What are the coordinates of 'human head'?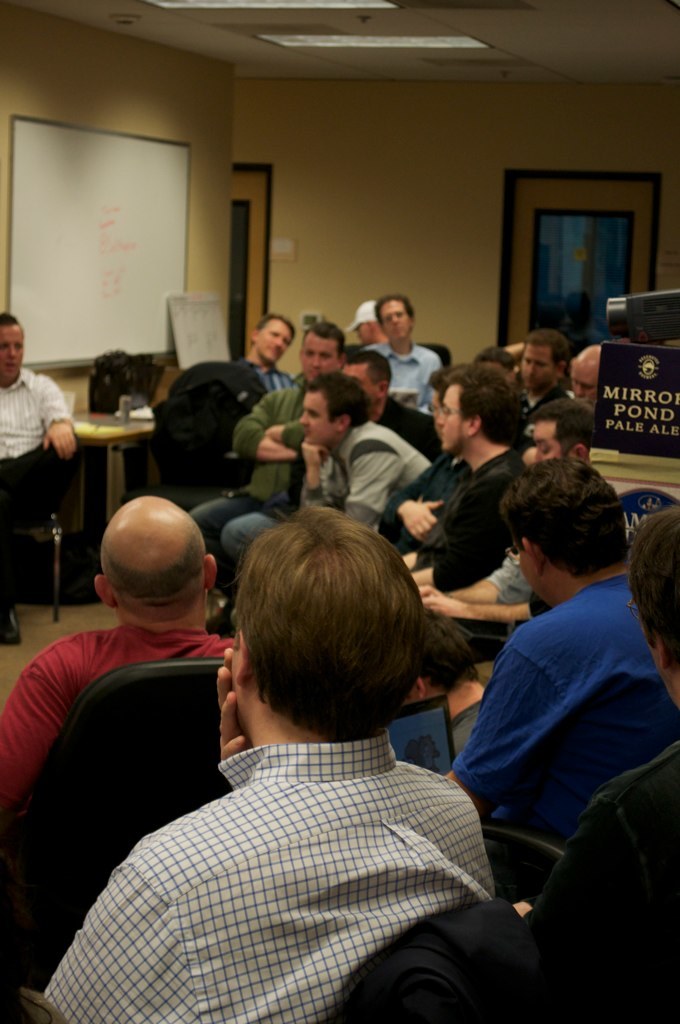
375:298:414:346.
